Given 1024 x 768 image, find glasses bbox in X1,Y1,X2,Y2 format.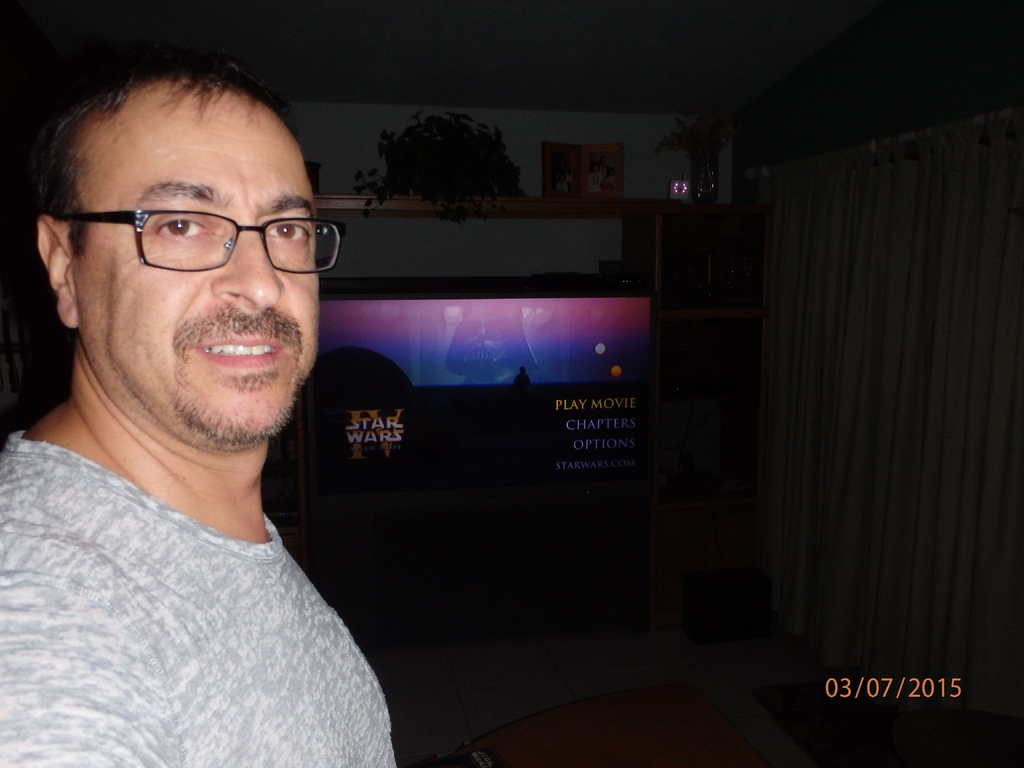
56,182,319,273.
